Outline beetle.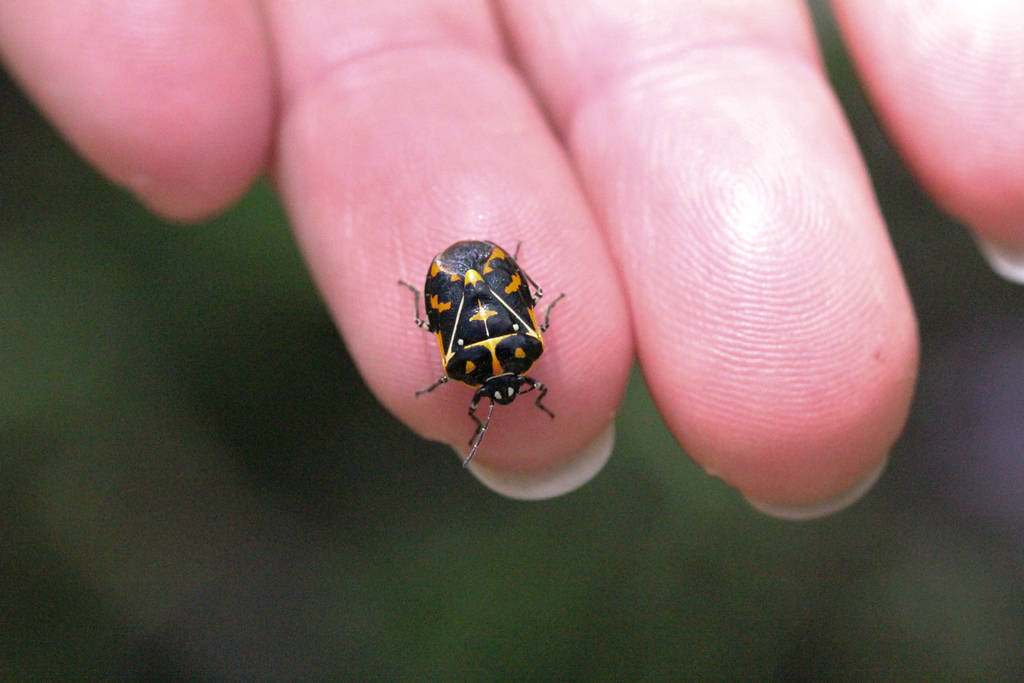
Outline: Rect(403, 233, 576, 440).
